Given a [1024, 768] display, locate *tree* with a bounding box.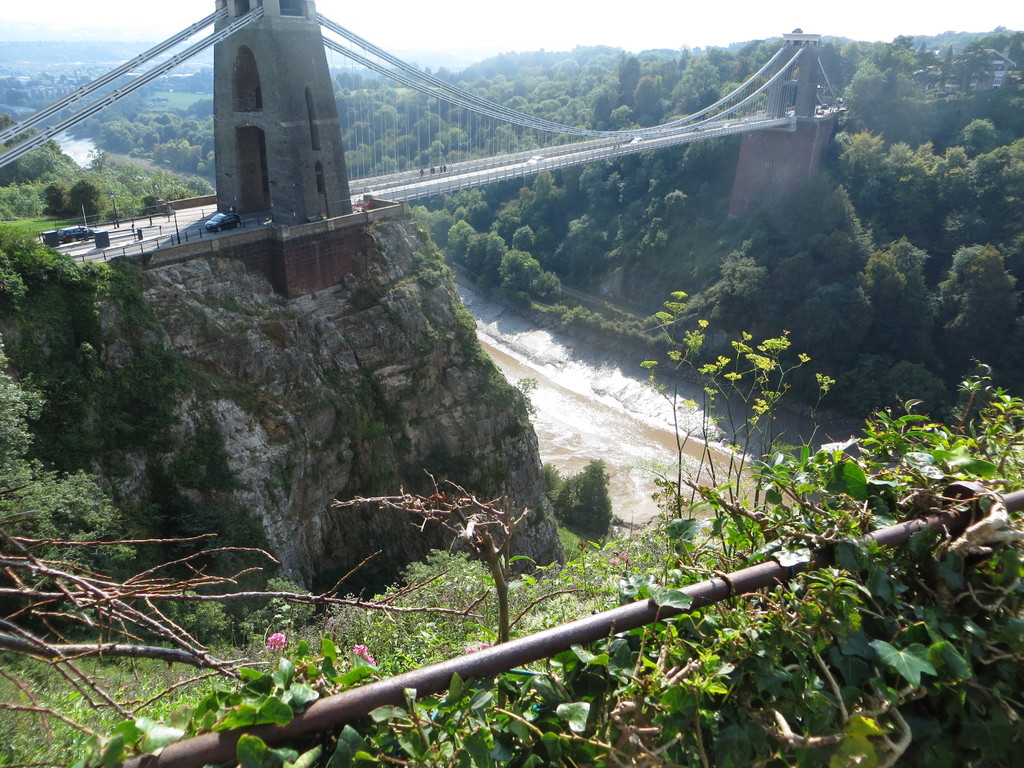
Located: select_region(445, 213, 476, 265).
